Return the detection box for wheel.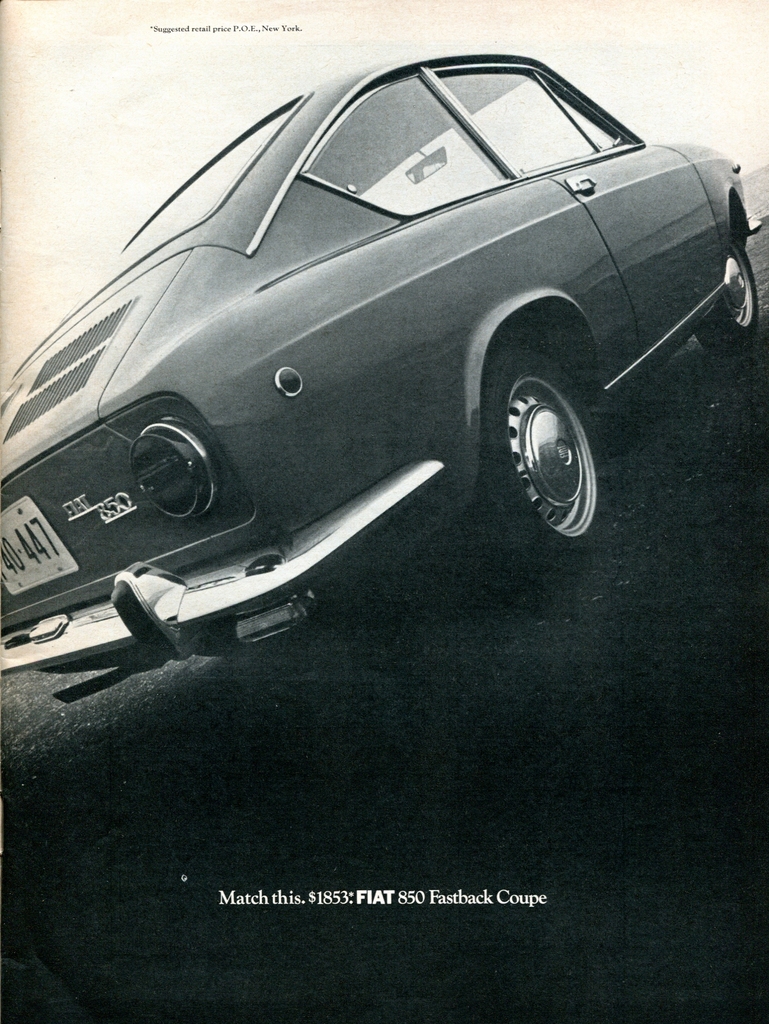
bbox(489, 316, 621, 529).
